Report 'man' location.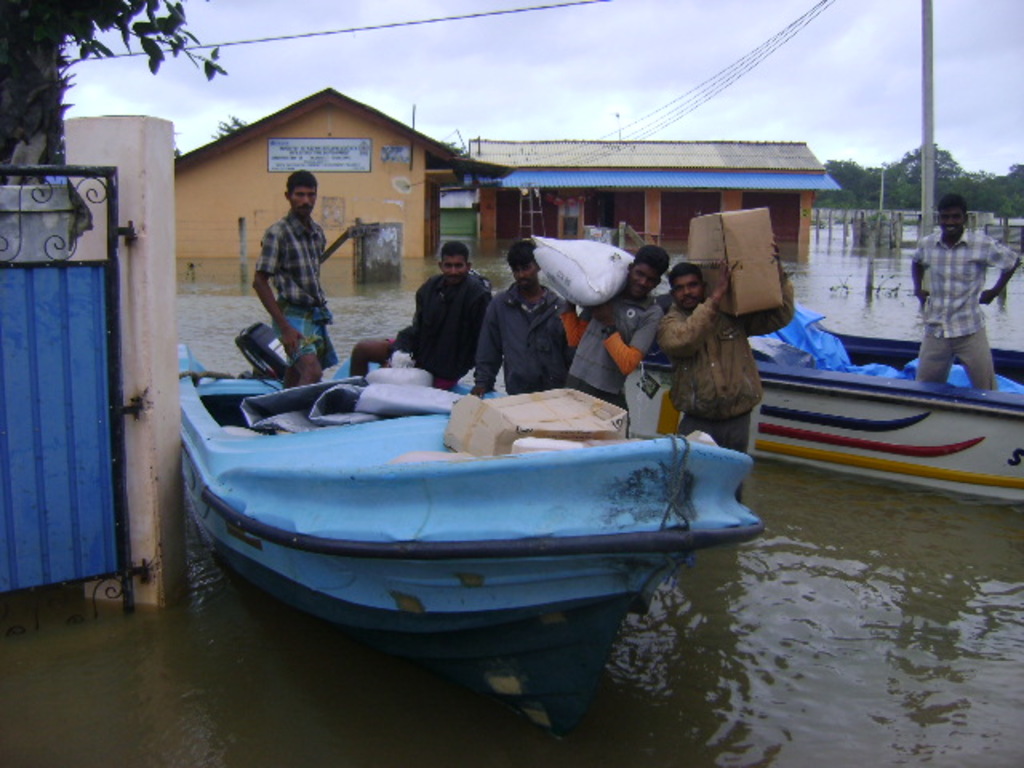
Report: select_region(558, 242, 672, 440).
